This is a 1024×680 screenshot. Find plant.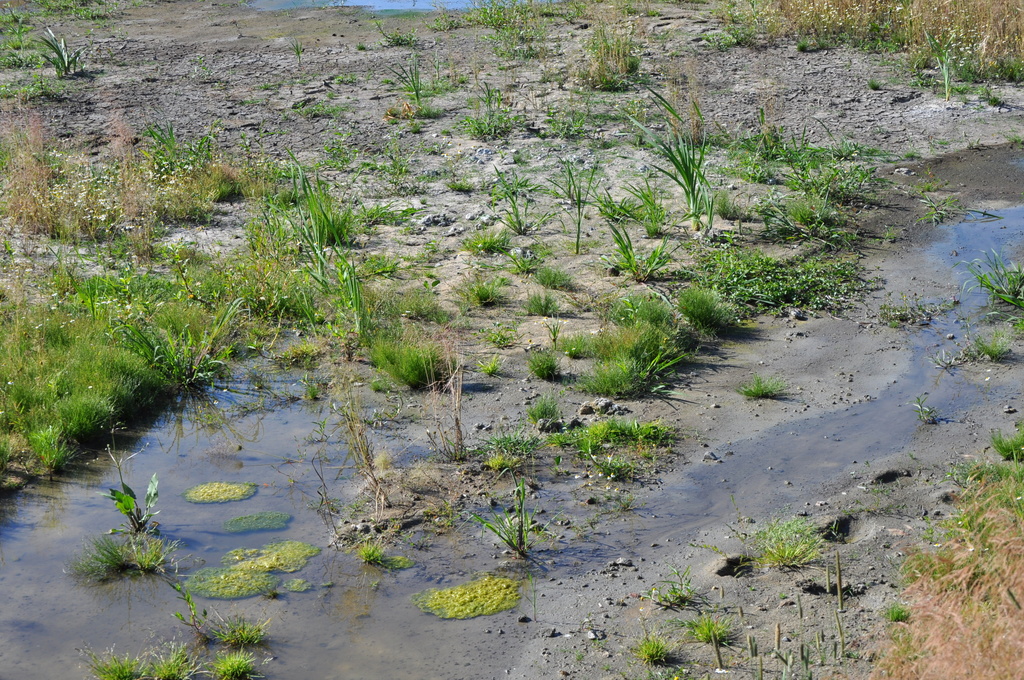
Bounding box: box(917, 396, 947, 426).
